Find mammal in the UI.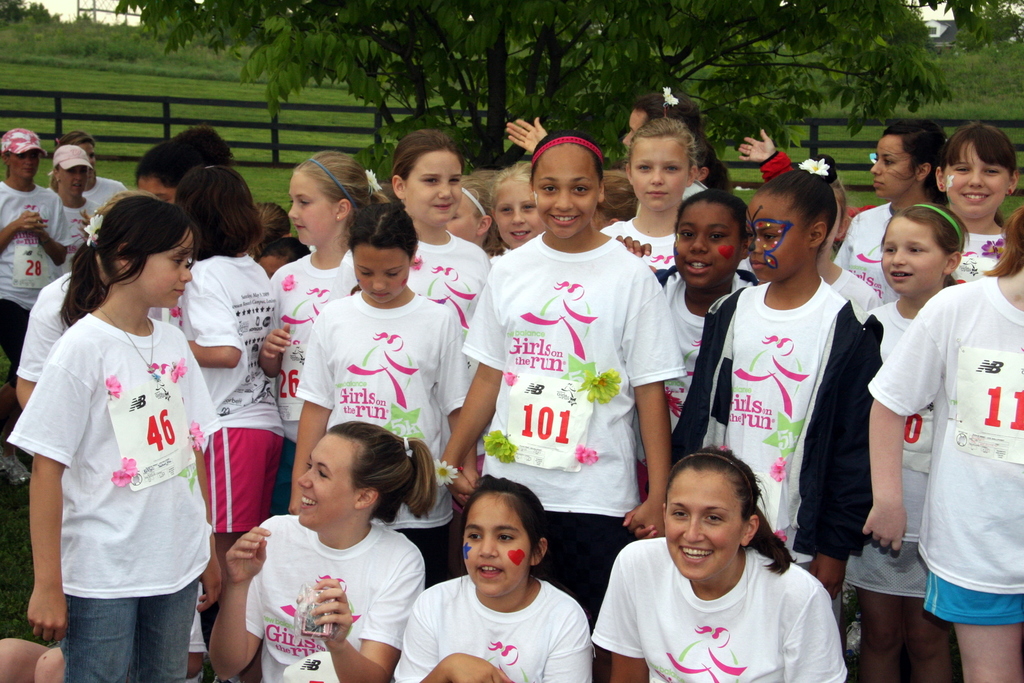
UI element at Rect(62, 132, 127, 209).
